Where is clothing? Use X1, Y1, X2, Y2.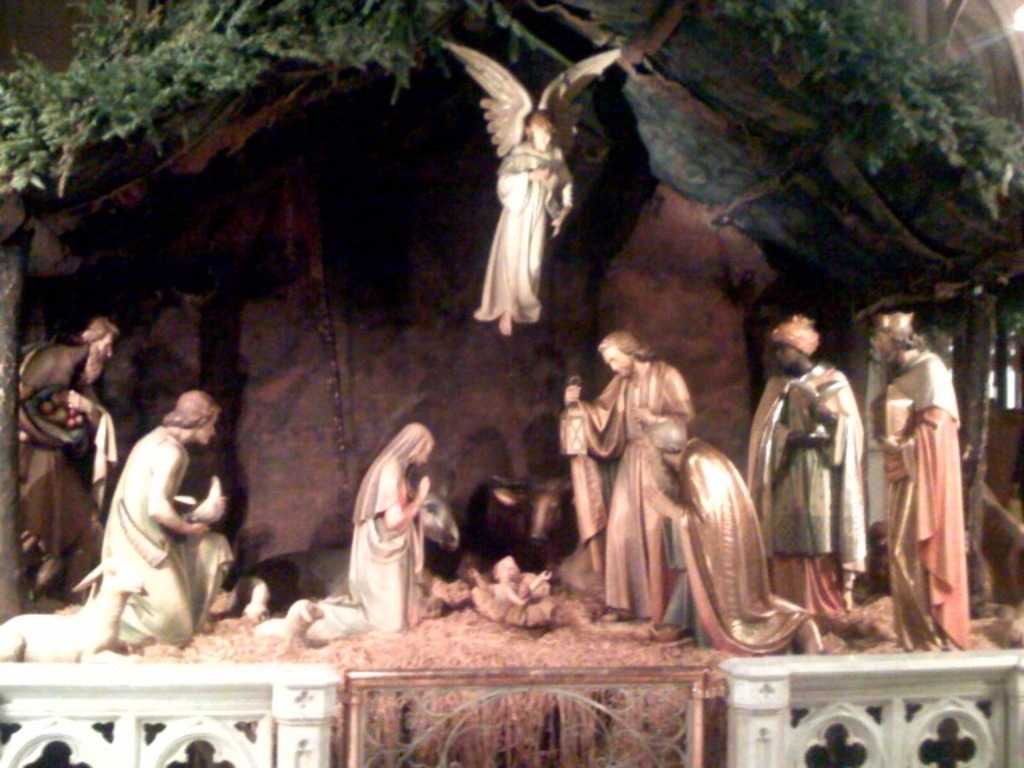
742, 358, 867, 611.
